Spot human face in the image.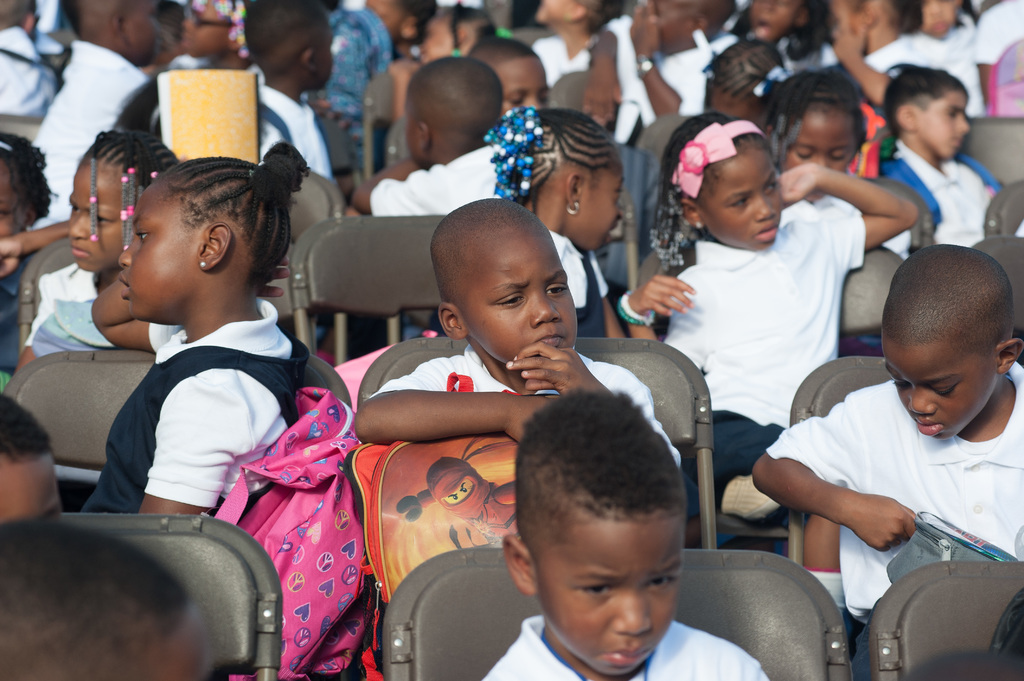
human face found at box=[124, 0, 166, 61].
